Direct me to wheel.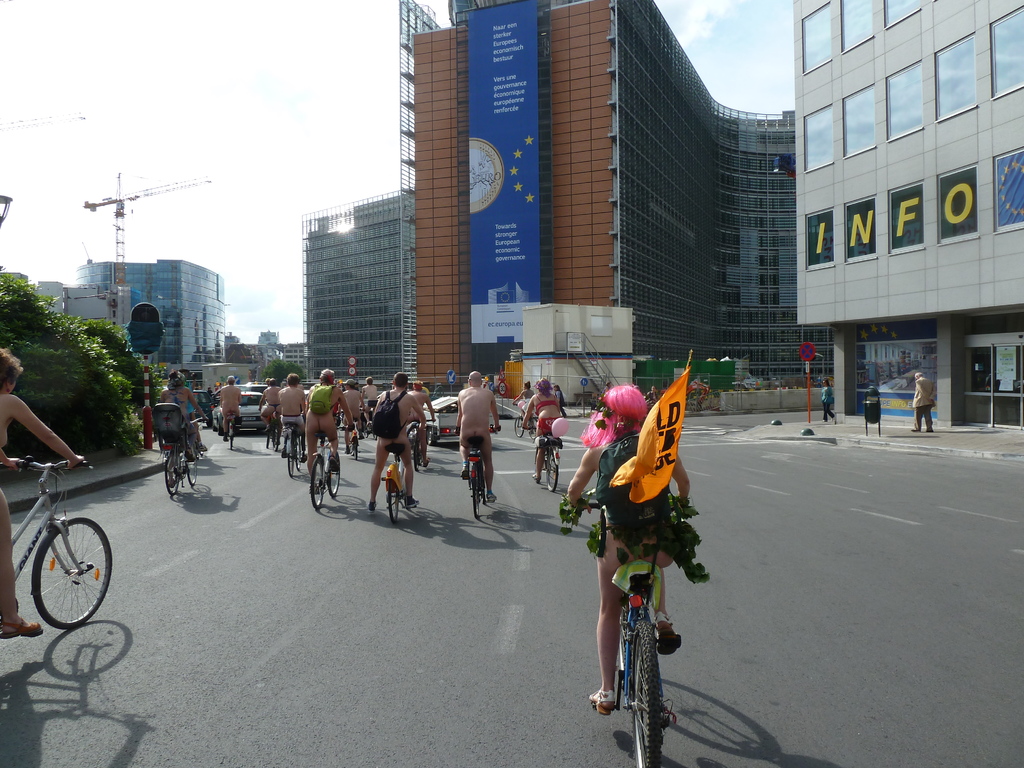
Direction: box(428, 428, 434, 446).
